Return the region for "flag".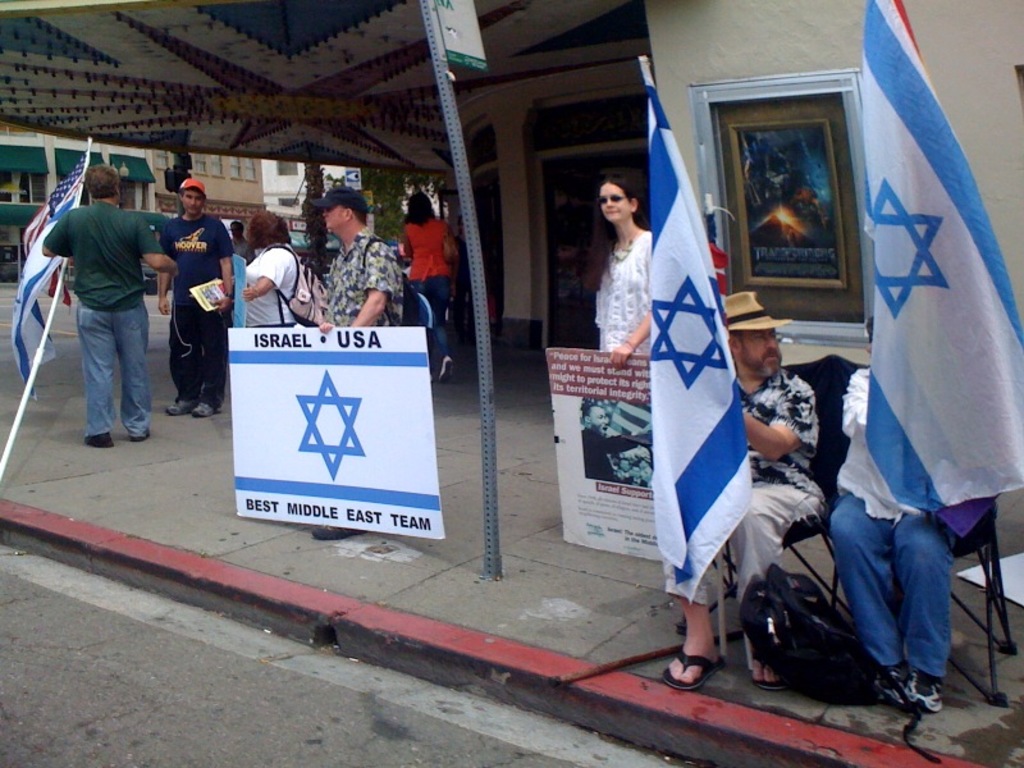
{"left": 20, "top": 155, "right": 84, "bottom": 388}.
